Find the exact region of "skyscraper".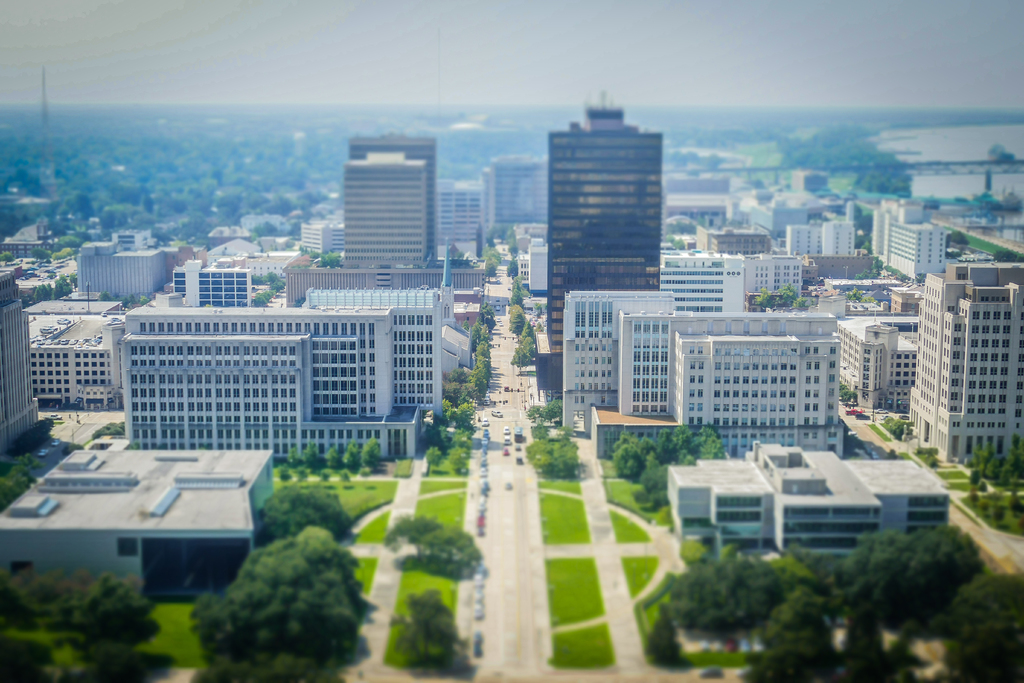
Exact region: (730, 246, 801, 296).
